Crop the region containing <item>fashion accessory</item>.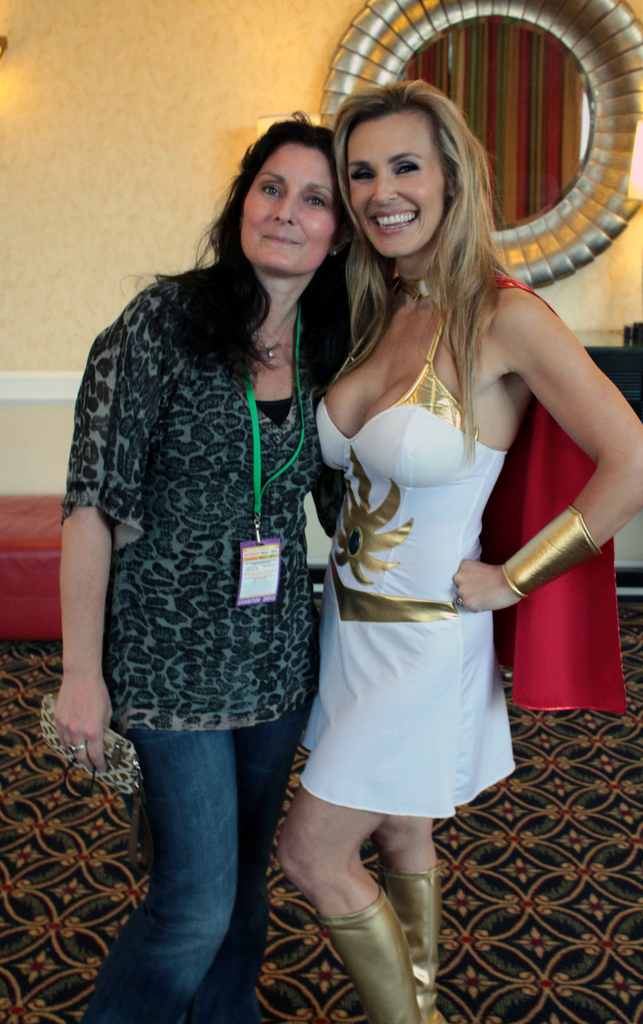
Crop region: {"left": 253, "top": 308, "right": 297, "bottom": 357}.
